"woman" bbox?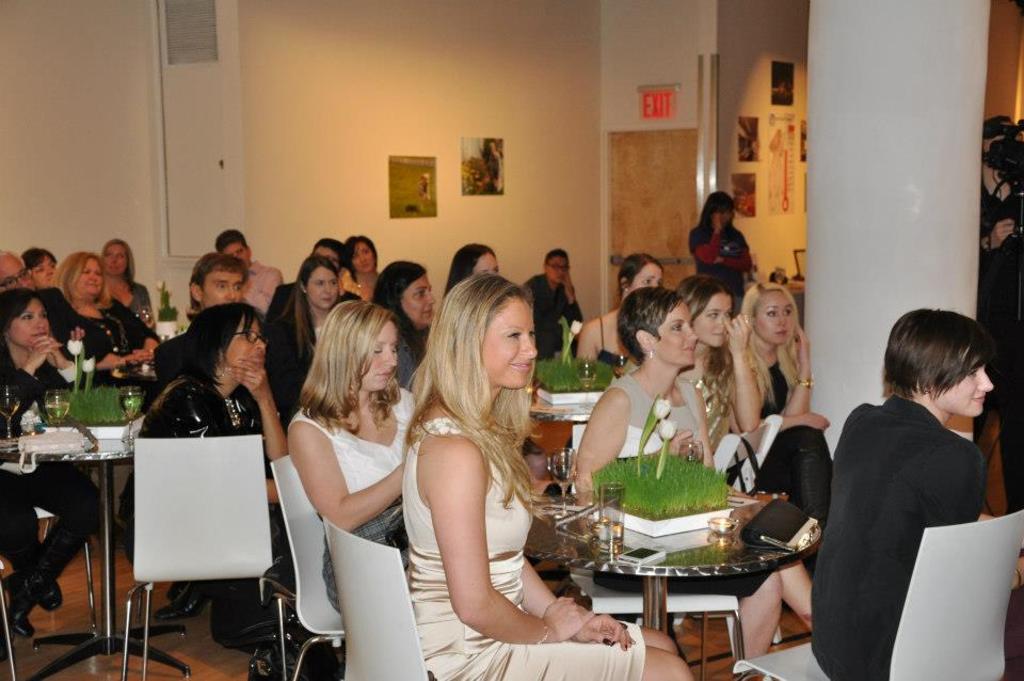
BBox(679, 271, 781, 492)
